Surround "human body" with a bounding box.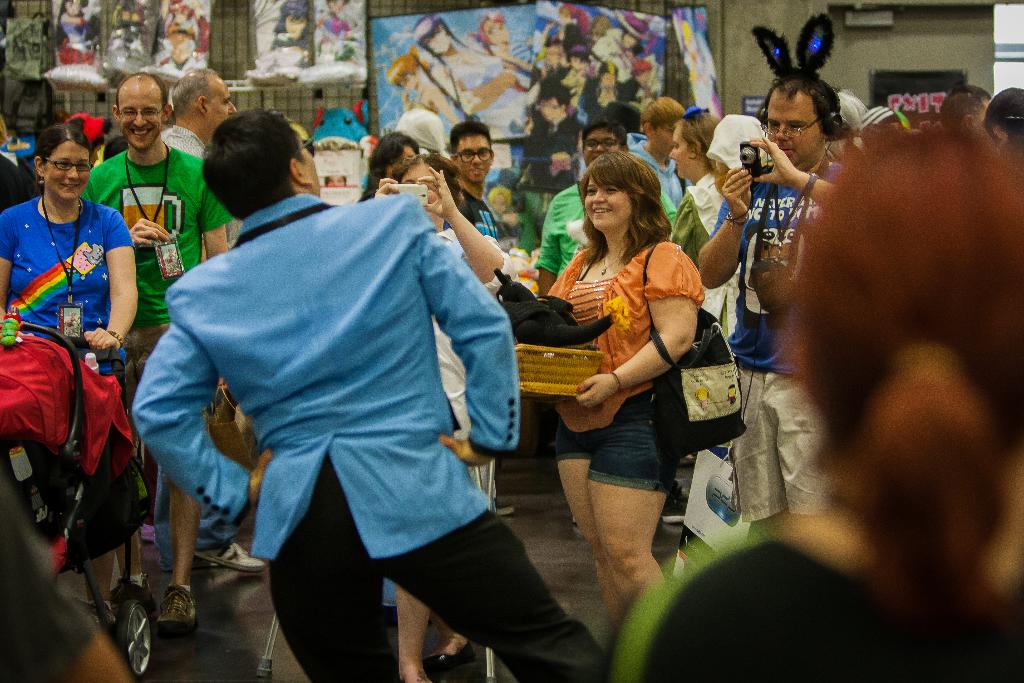
[x1=524, y1=137, x2=724, y2=628].
